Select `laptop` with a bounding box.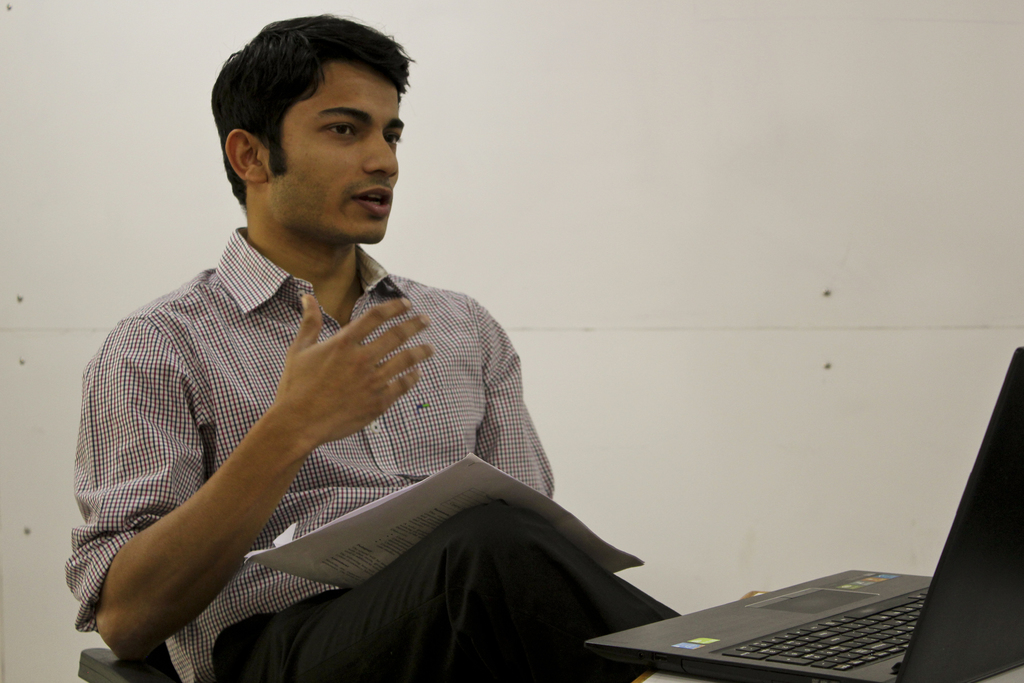
x1=586 y1=345 x2=1023 y2=682.
